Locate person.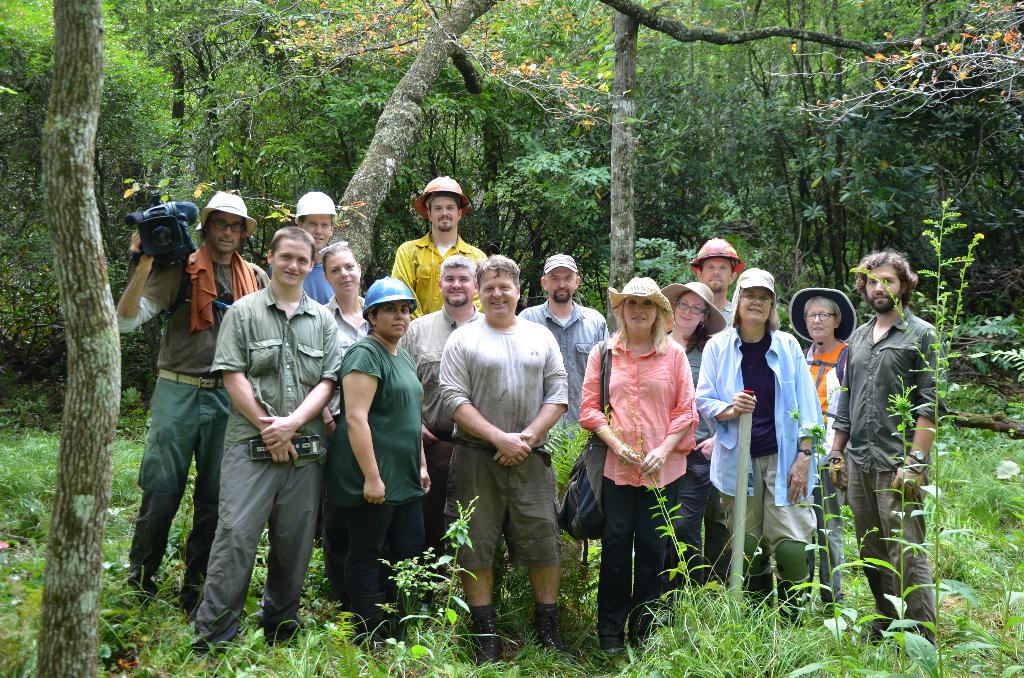
Bounding box: box(393, 255, 489, 535).
